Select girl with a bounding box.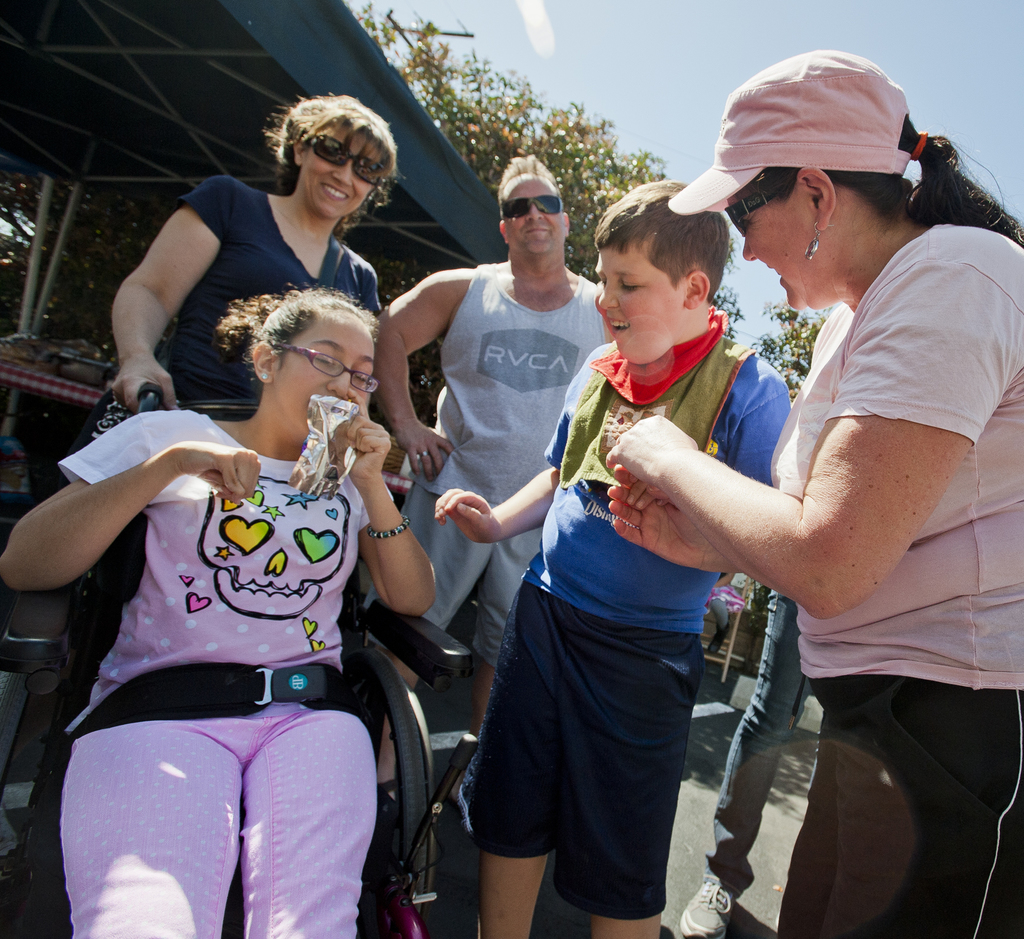
(0, 286, 440, 938).
